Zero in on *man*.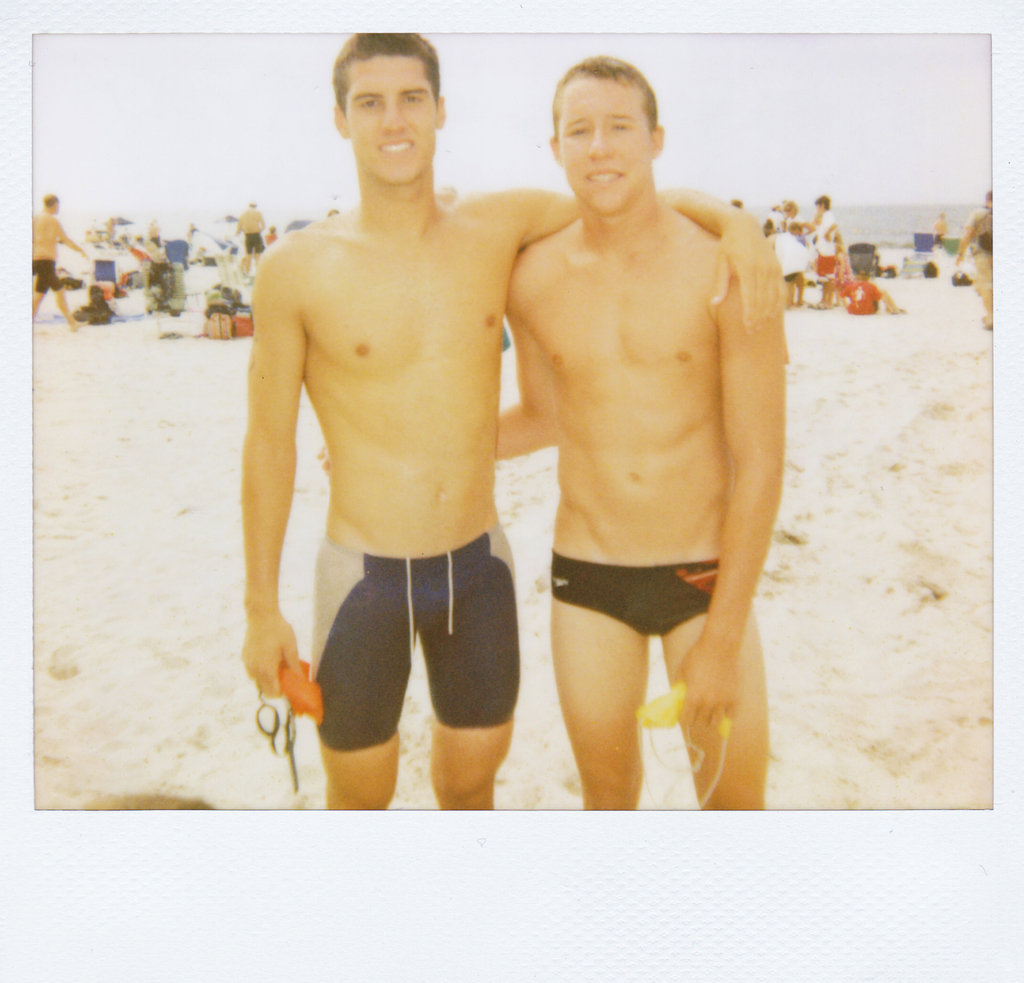
Zeroed in: [230, 196, 271, 271].
